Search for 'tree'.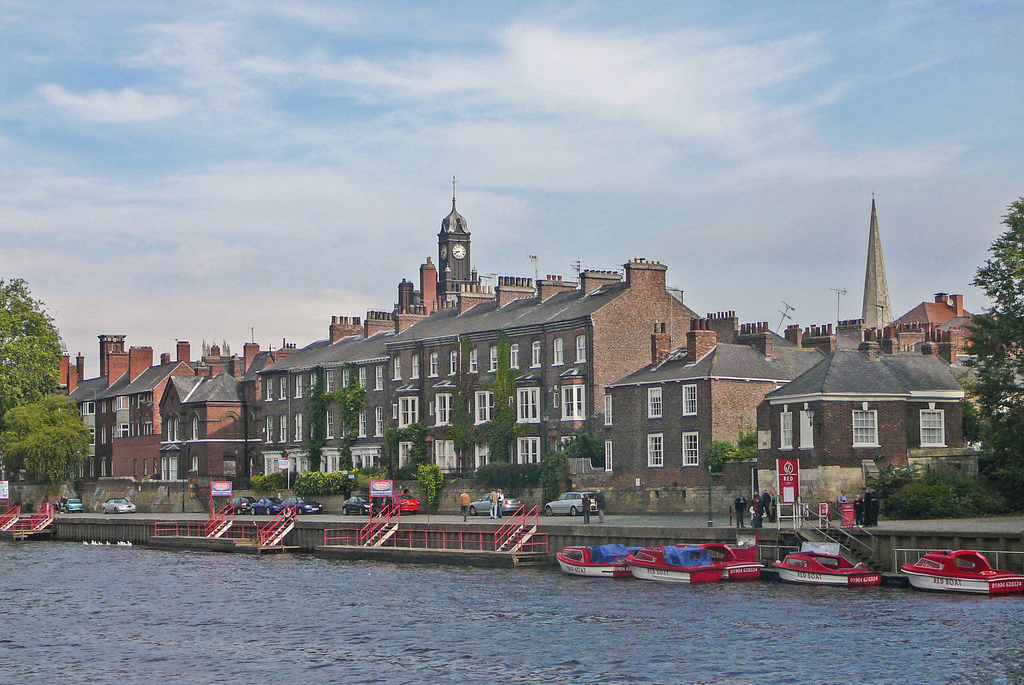
Found at {"left": 0, "top": 281, "right": 81, "bottom": 525}.
